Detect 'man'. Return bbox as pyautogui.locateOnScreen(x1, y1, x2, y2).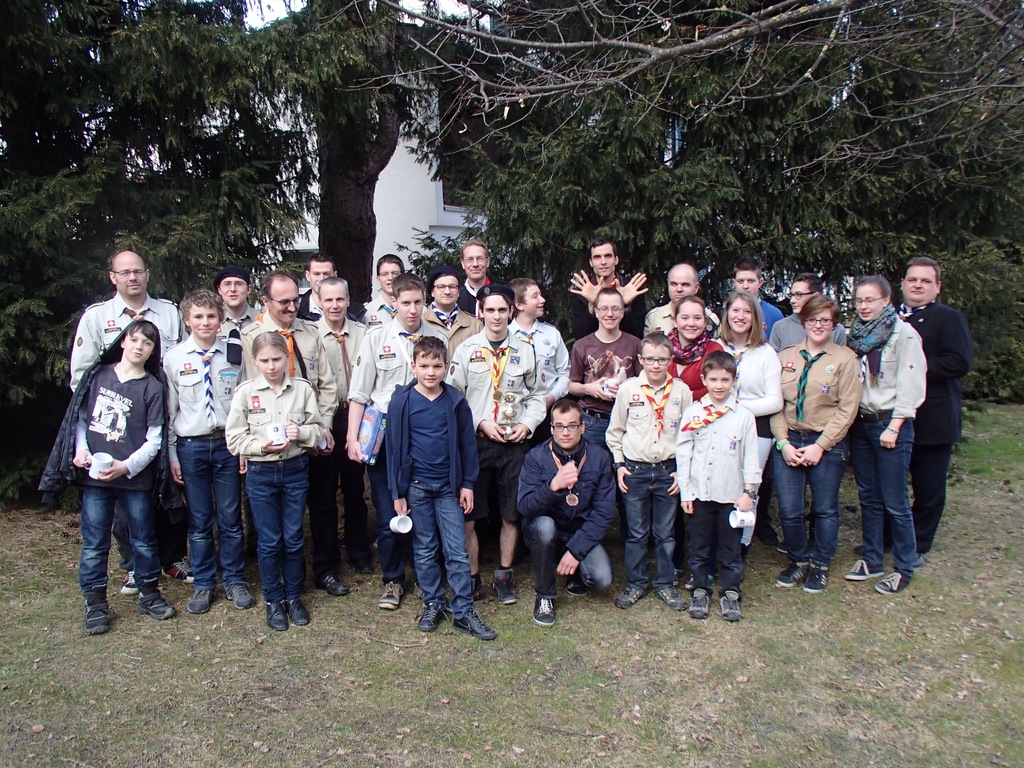
pyautogui.locateOnScreen(415, 271, 485, 352).
